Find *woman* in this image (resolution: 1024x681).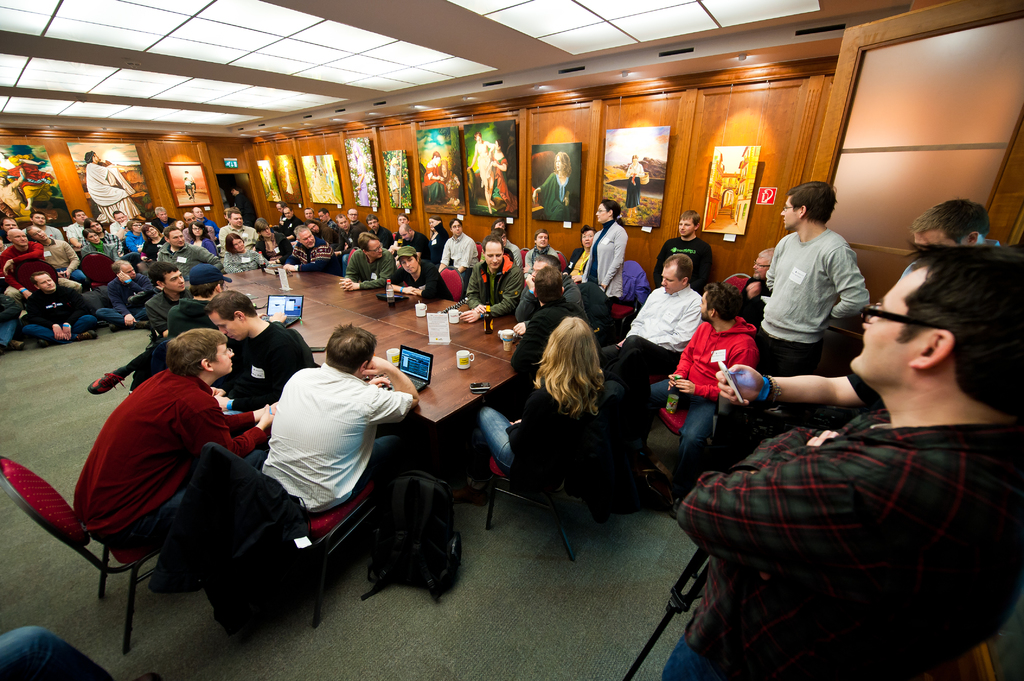
detection(223, 230, 265, 268).
